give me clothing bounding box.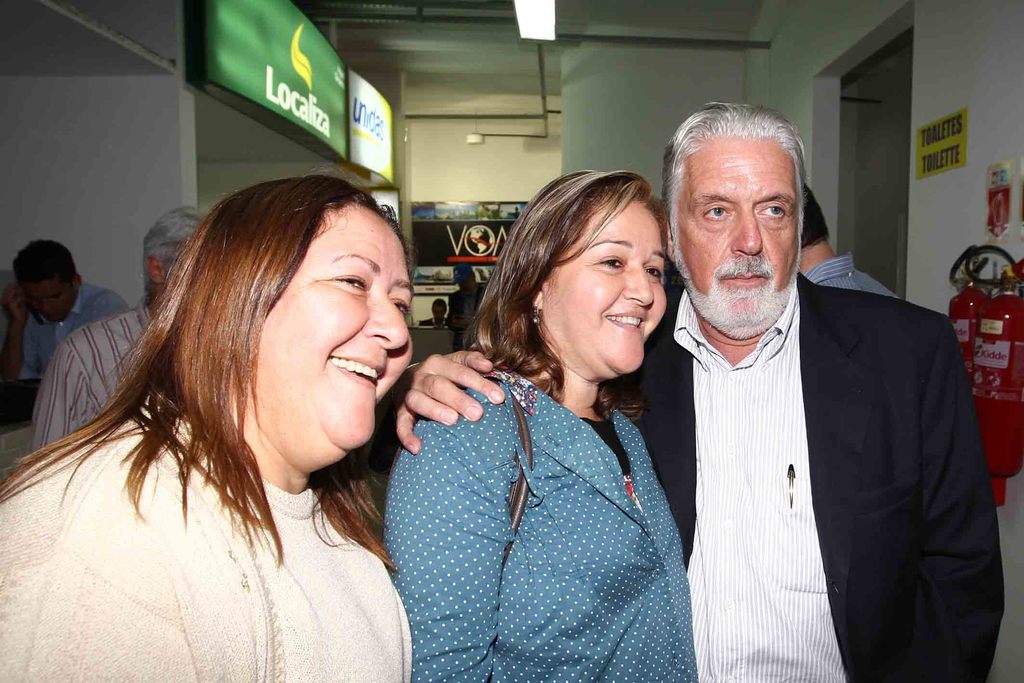
{"x1": 28, "y1": 299, "x2": 153, "y2": 458}.
